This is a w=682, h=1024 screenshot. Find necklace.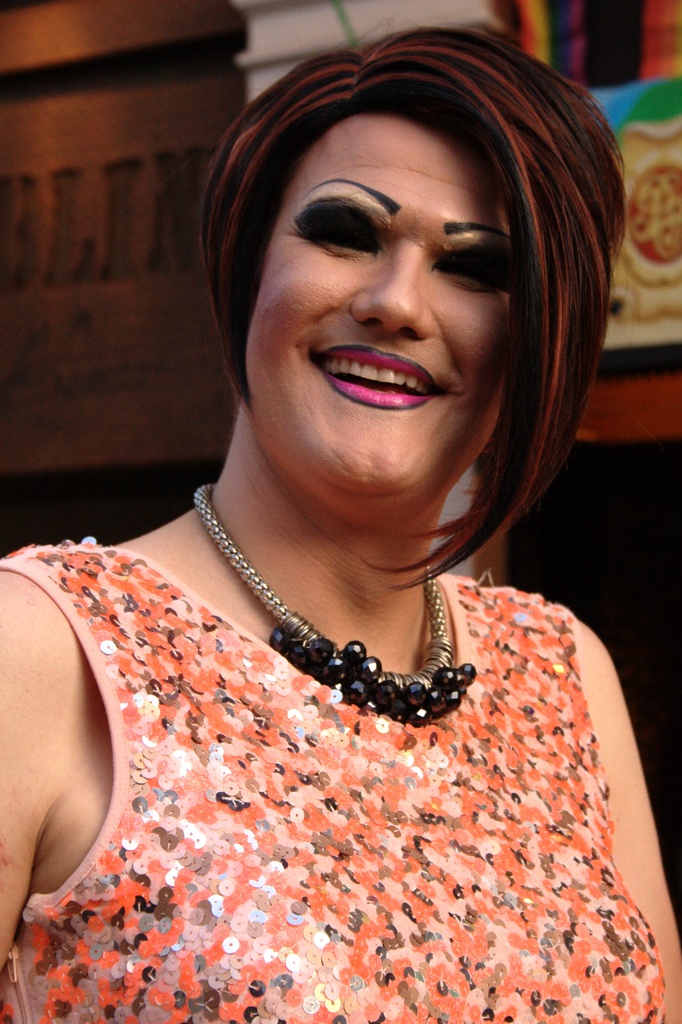
Bounding box: box(191, 483, 488, 733).
